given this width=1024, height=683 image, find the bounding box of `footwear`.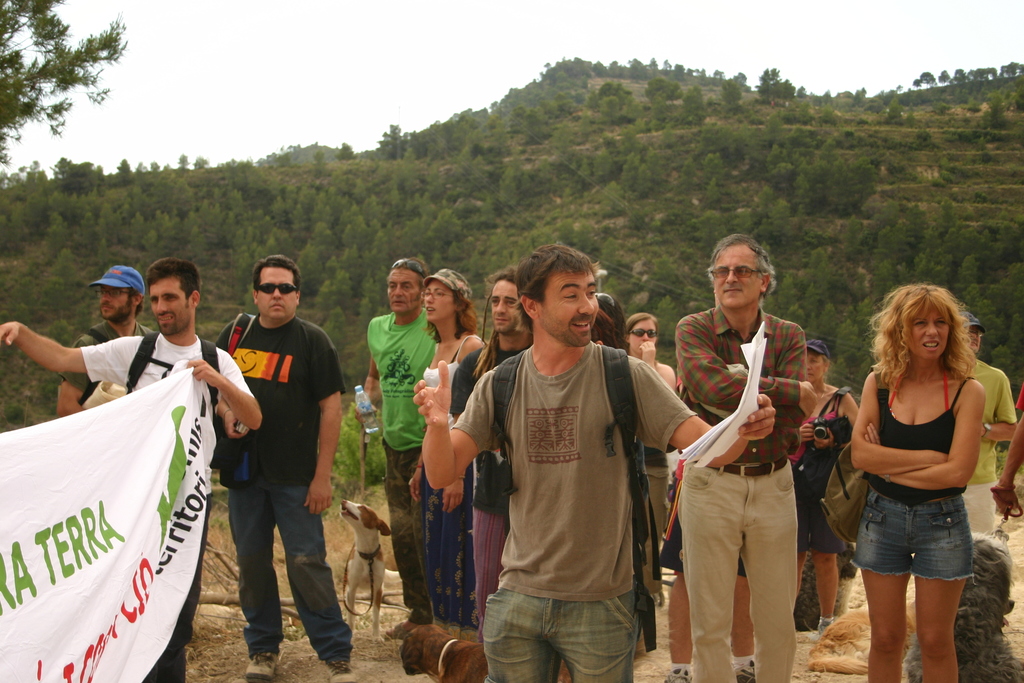
pyautogui.locateOnScreen(246, 651, 282, 682).
